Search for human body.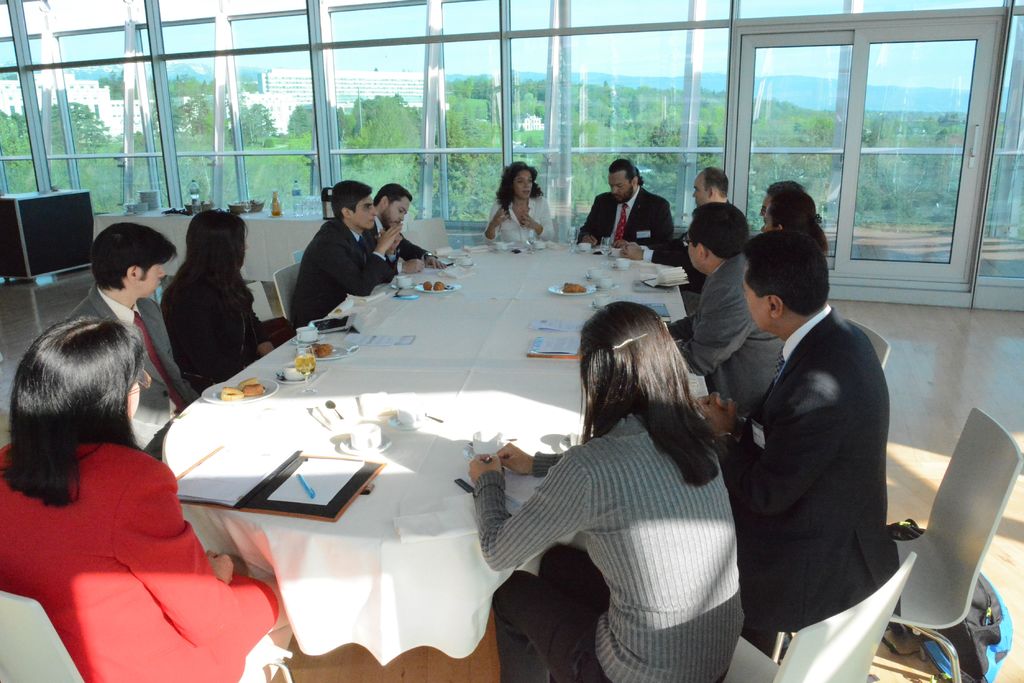
Found at bbox=(161, 266, 276, 388).
